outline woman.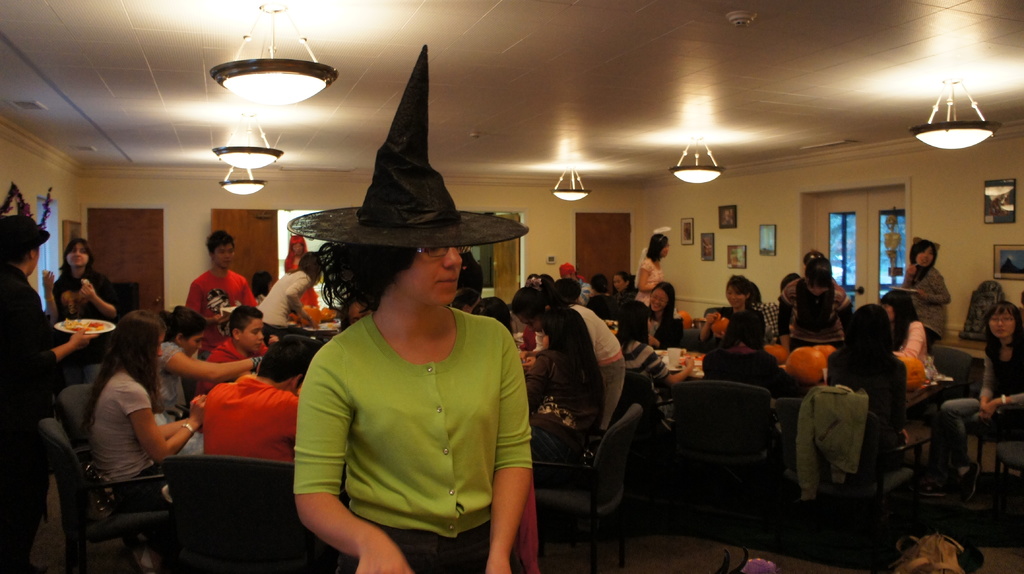
Outline: box(819, 300, 908, 438).
